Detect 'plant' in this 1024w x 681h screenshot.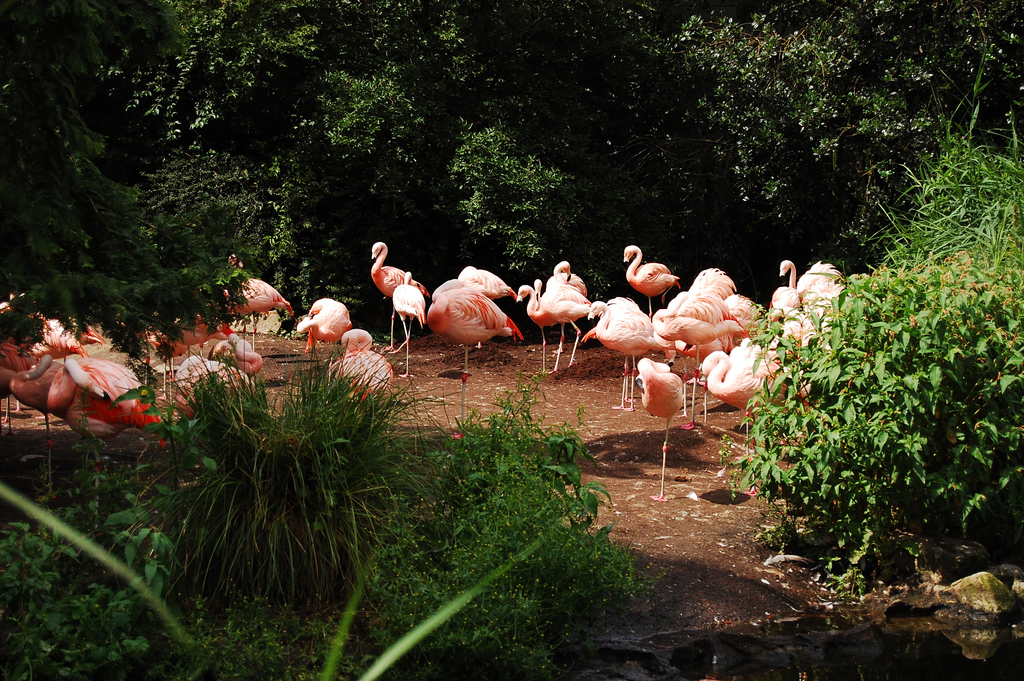
Detection: <bbox>2, 370, 657, 680</bbox>.
